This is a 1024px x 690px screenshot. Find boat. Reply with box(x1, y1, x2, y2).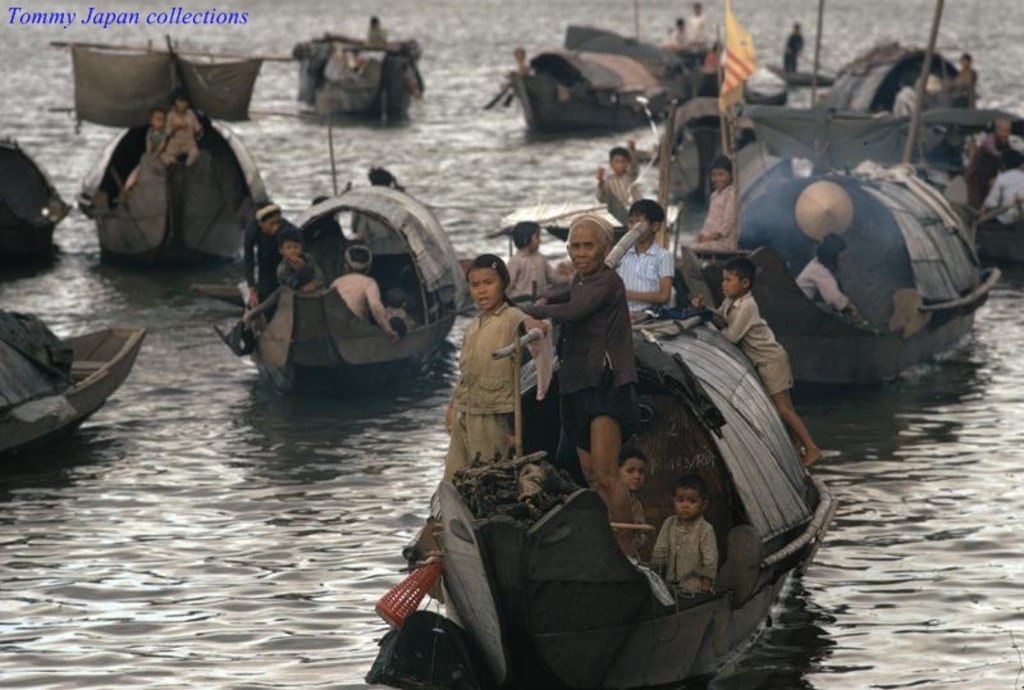
box(406, 211, 842, 689).
